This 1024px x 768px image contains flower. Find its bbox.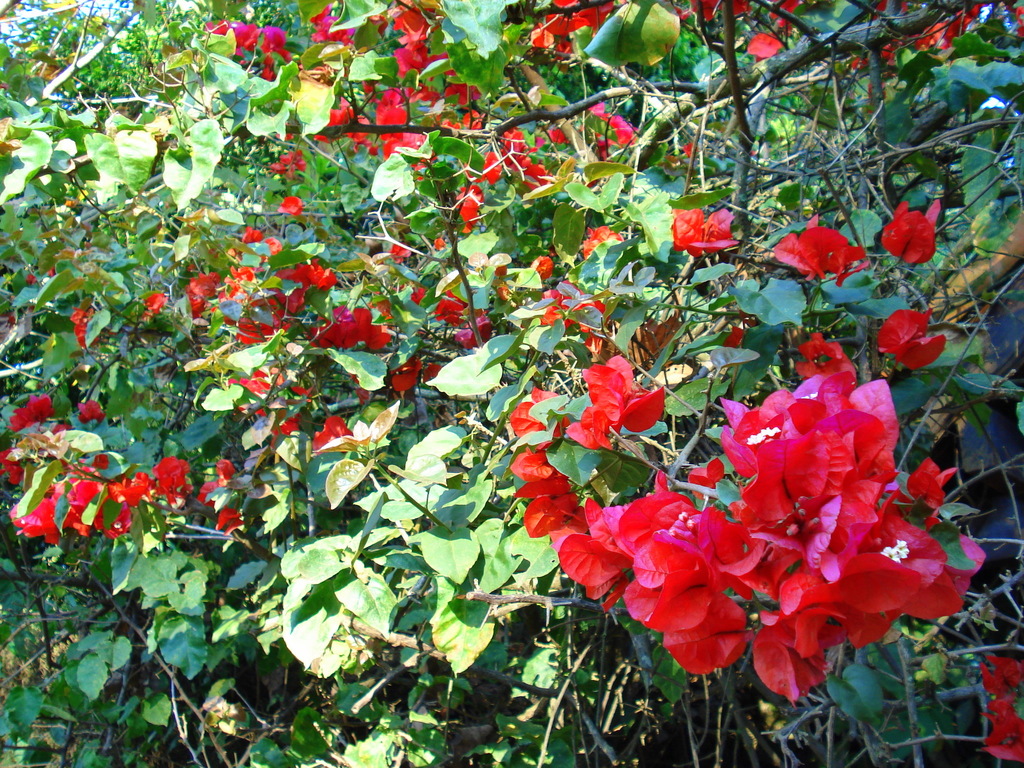
<bbox>196, 459, 246, 532</bbox>.
